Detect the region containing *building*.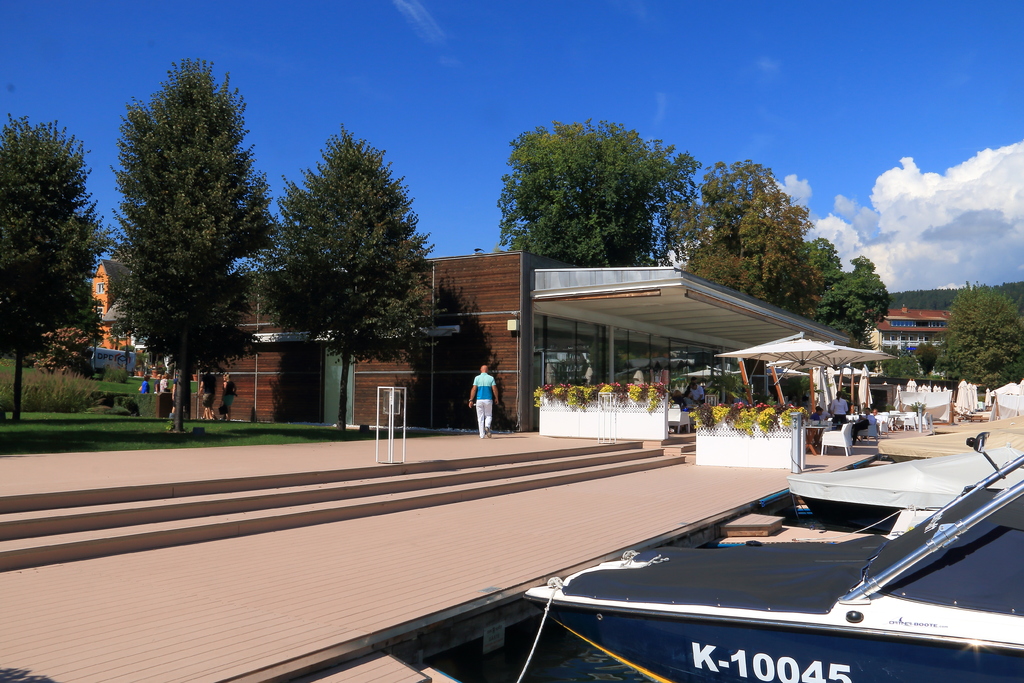
(x1=863, y1=303, x2=959, y2=374).
